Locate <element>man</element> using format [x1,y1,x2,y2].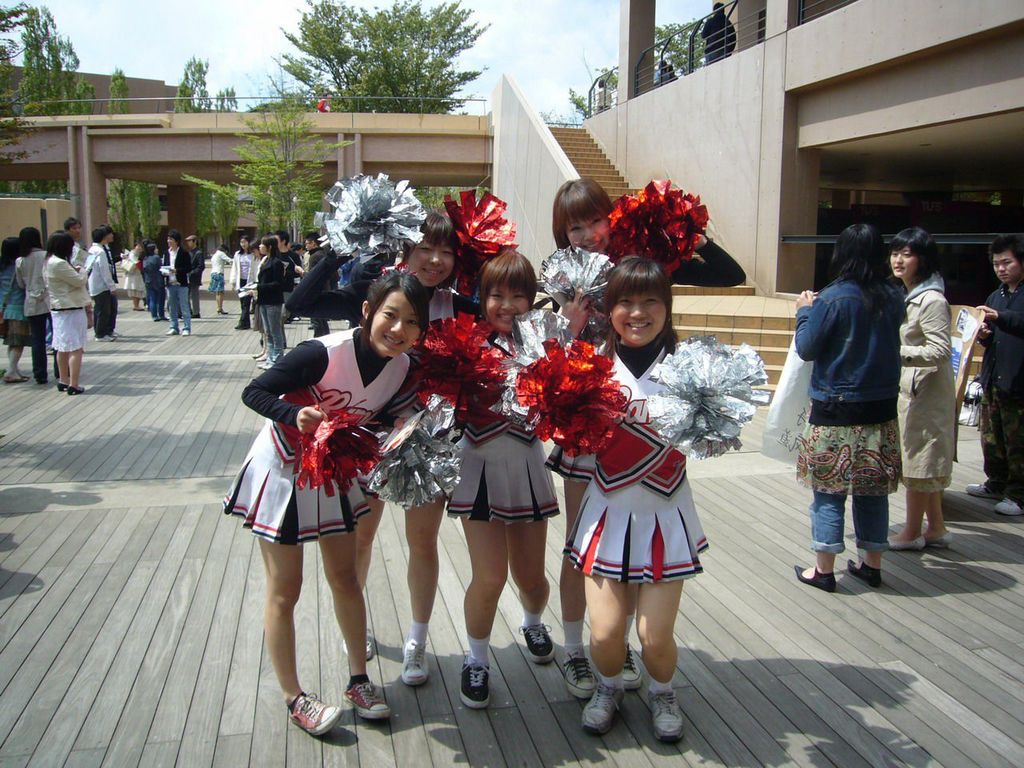
[89,230,115,342].
